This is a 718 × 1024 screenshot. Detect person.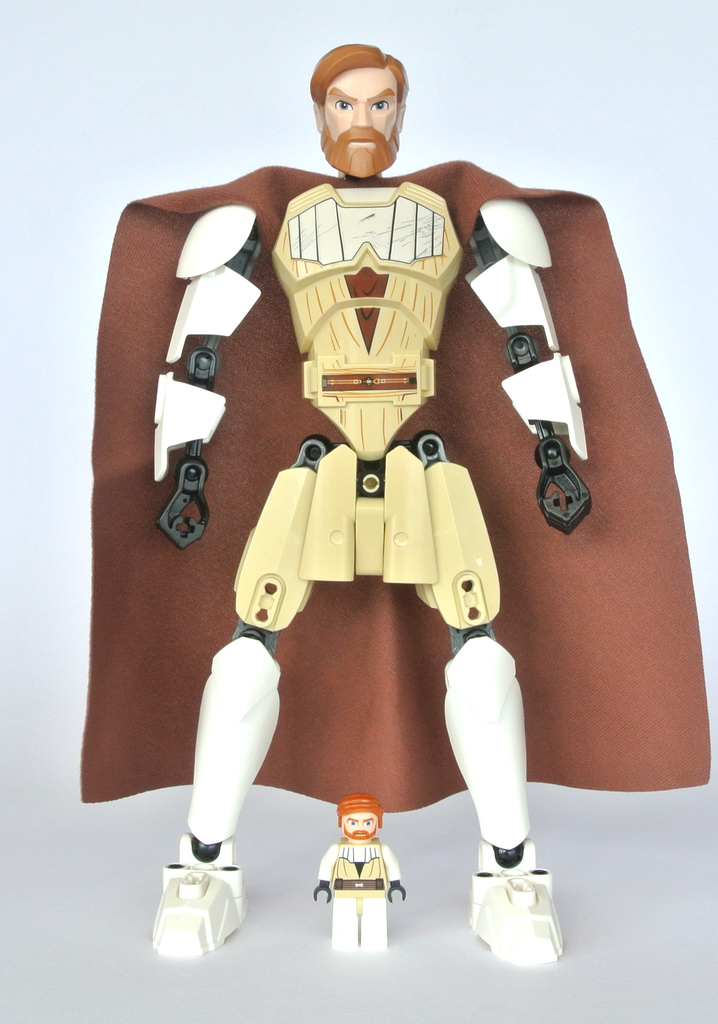
box(309, 790, 409, 948).
